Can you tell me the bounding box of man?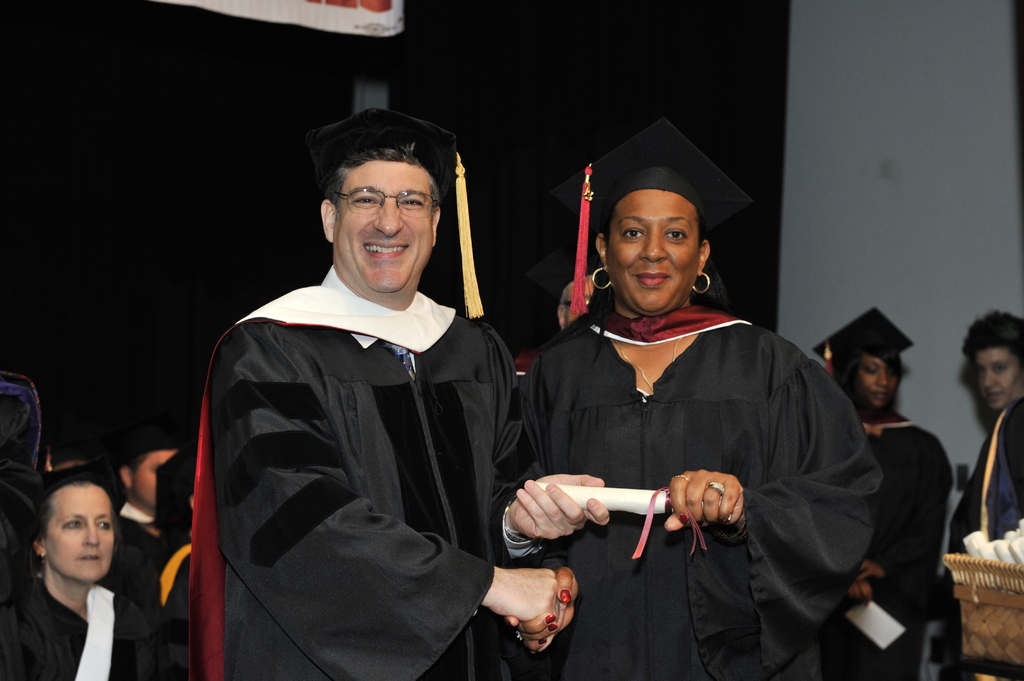
rect(202, 140, 618, 680).
